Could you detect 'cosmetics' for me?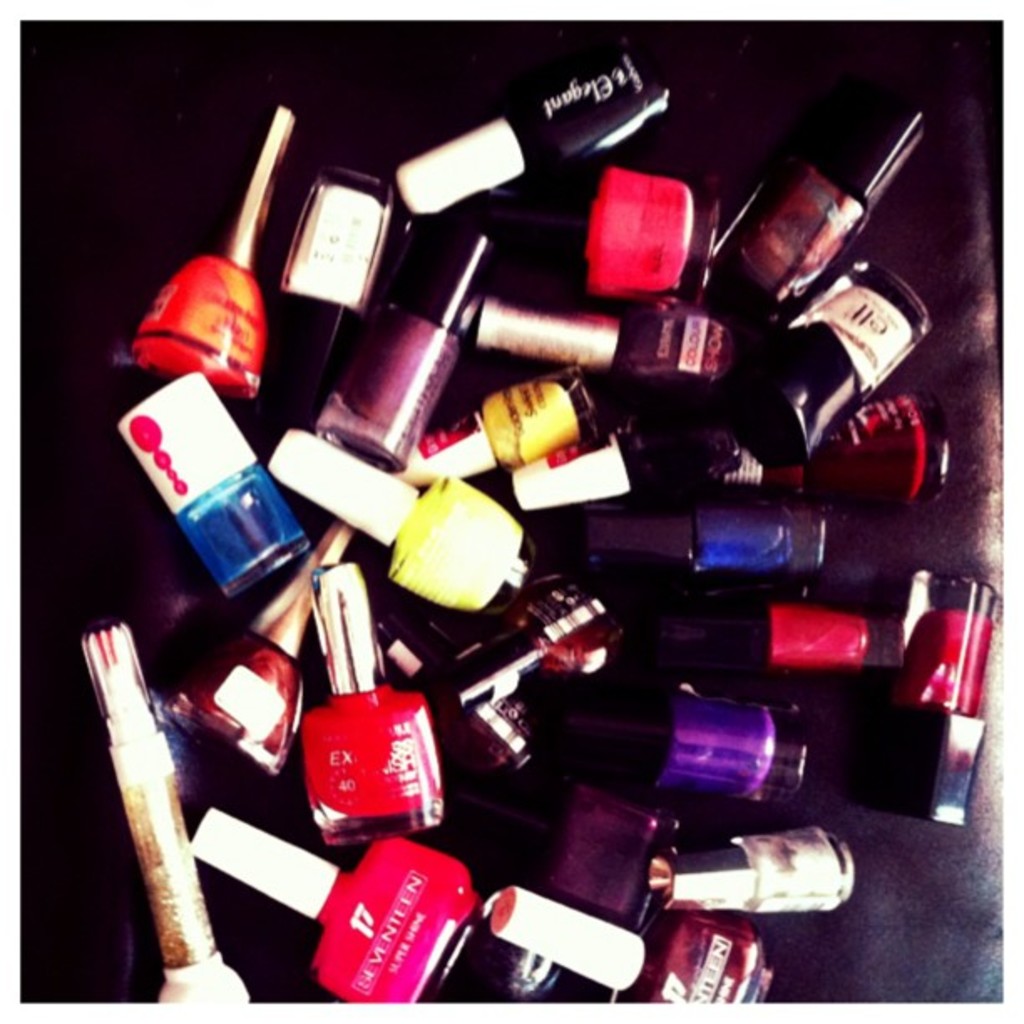
Detection result: x1=470 y1=291 x2=745 y2=402.
